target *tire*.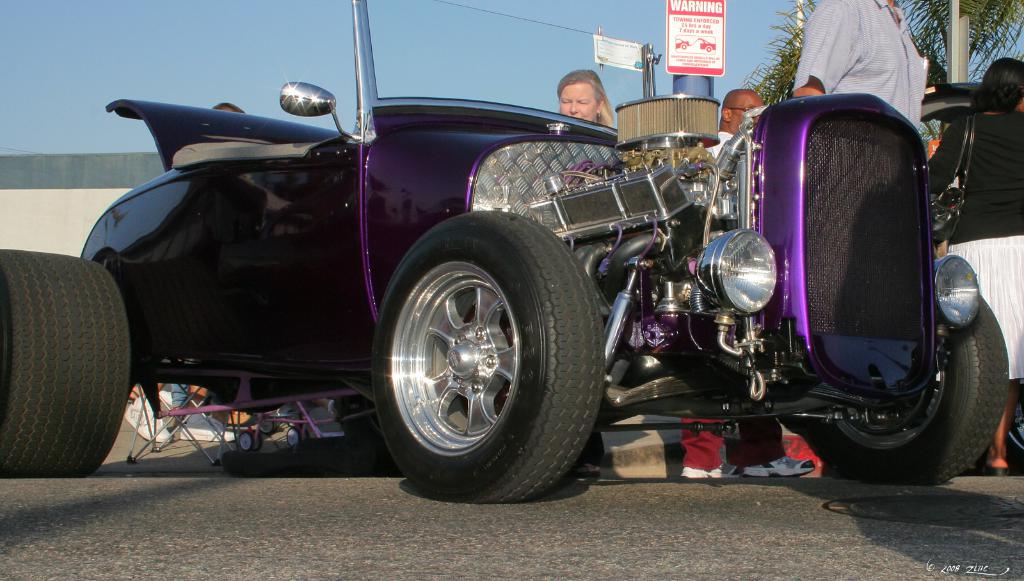
Target region: 0,248,125,475.
